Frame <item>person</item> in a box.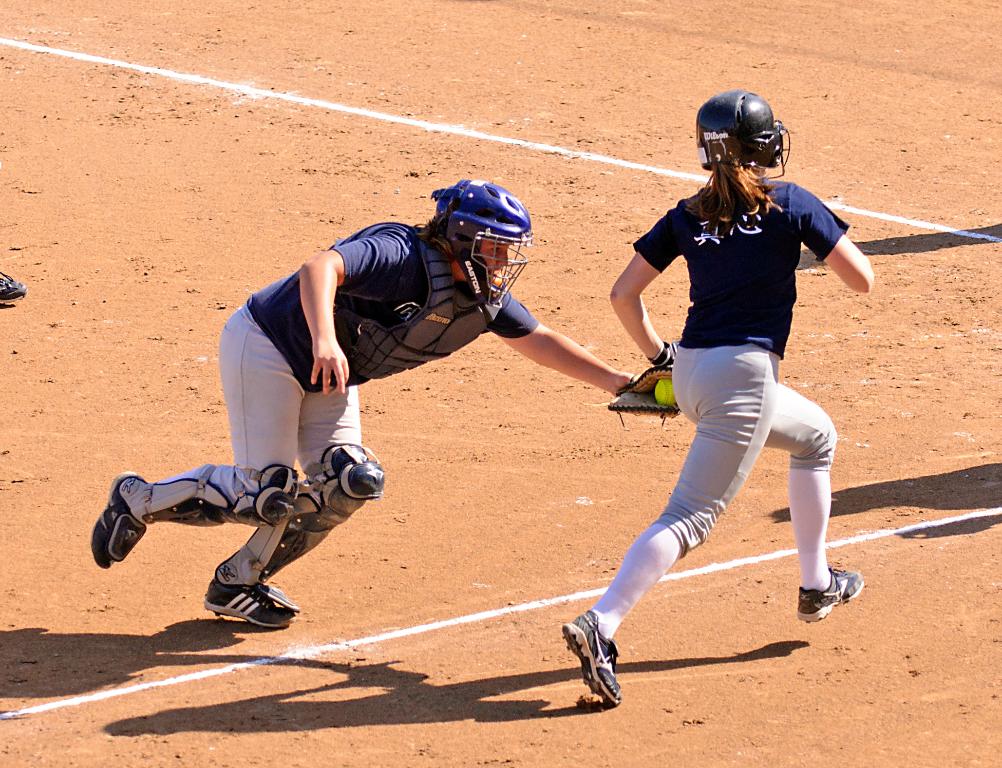
select_region(78, 175, 672, 628).
